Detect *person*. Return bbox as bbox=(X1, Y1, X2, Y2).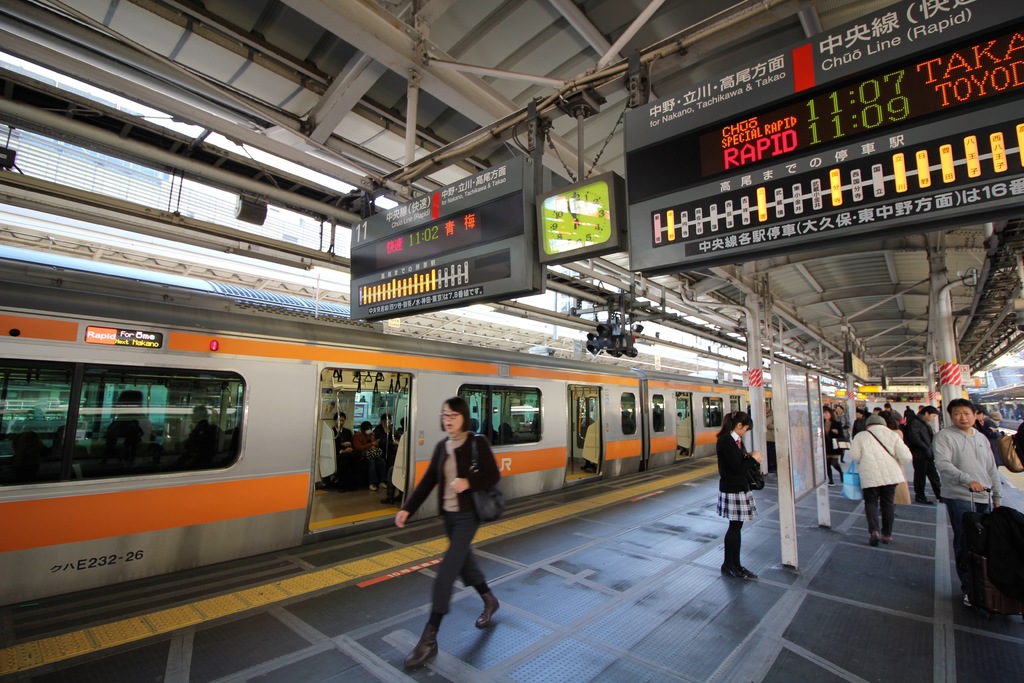
bbox=(356, 424, 387, 490).
